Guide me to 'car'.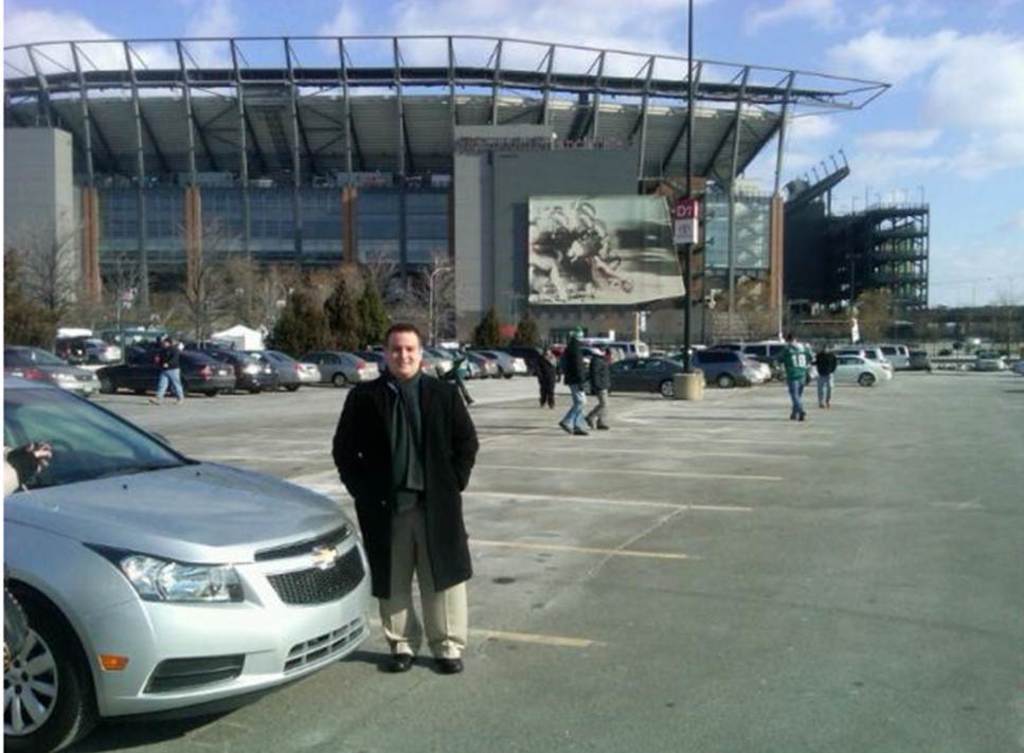
Guidance: [968, 341, 1009, 375].
